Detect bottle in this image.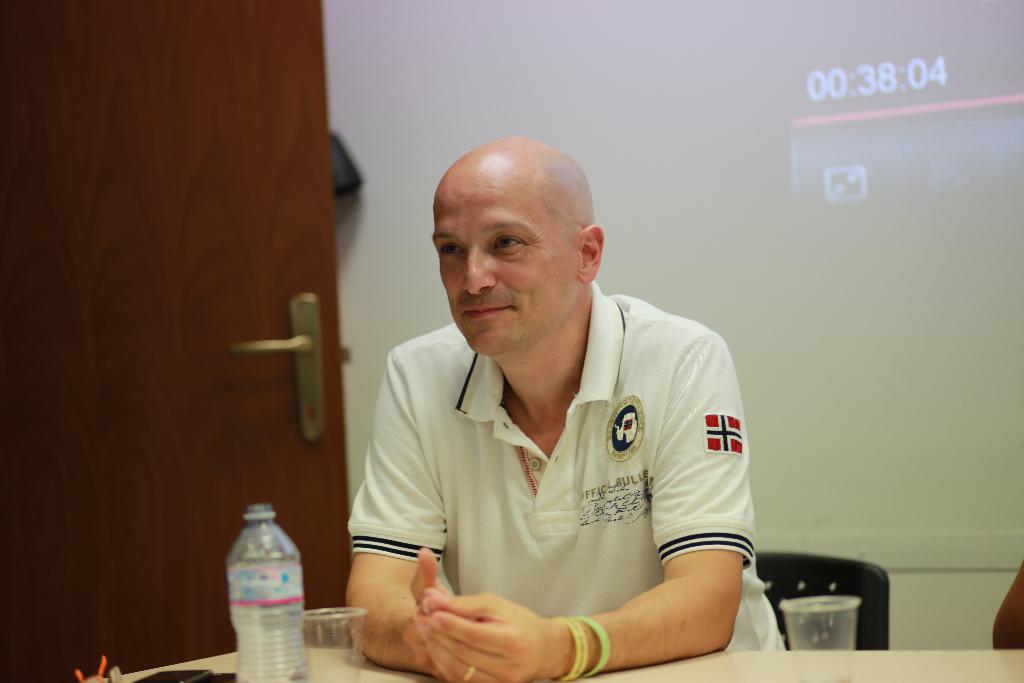
Detection: 217/513/308/666.
